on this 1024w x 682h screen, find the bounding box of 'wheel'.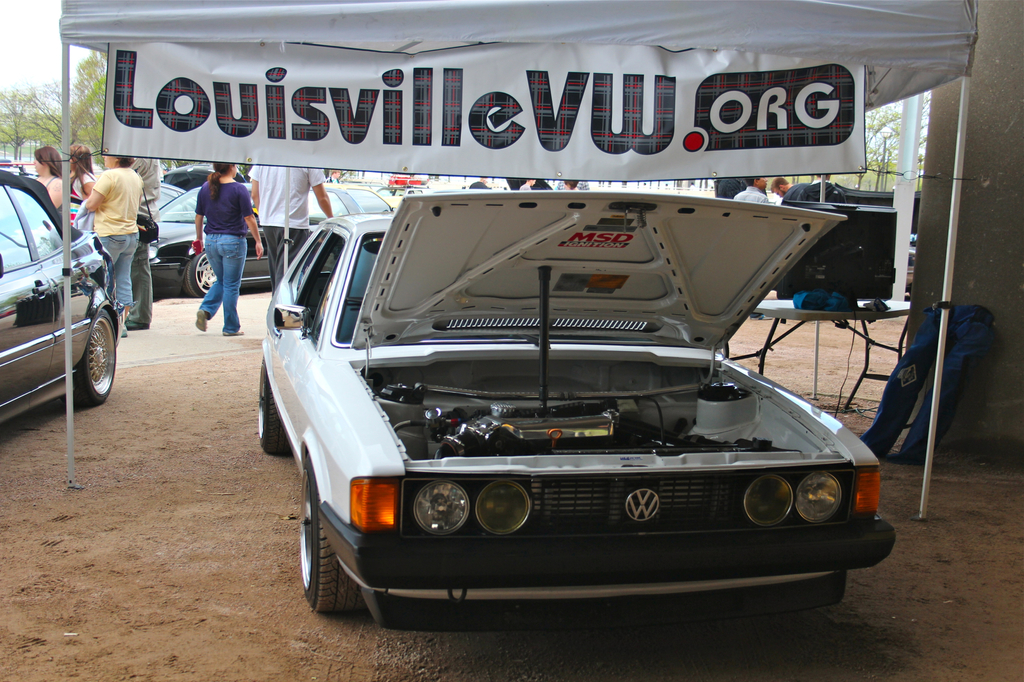
Bounding box: (left=182, top=255, right=220, bottom=304).
